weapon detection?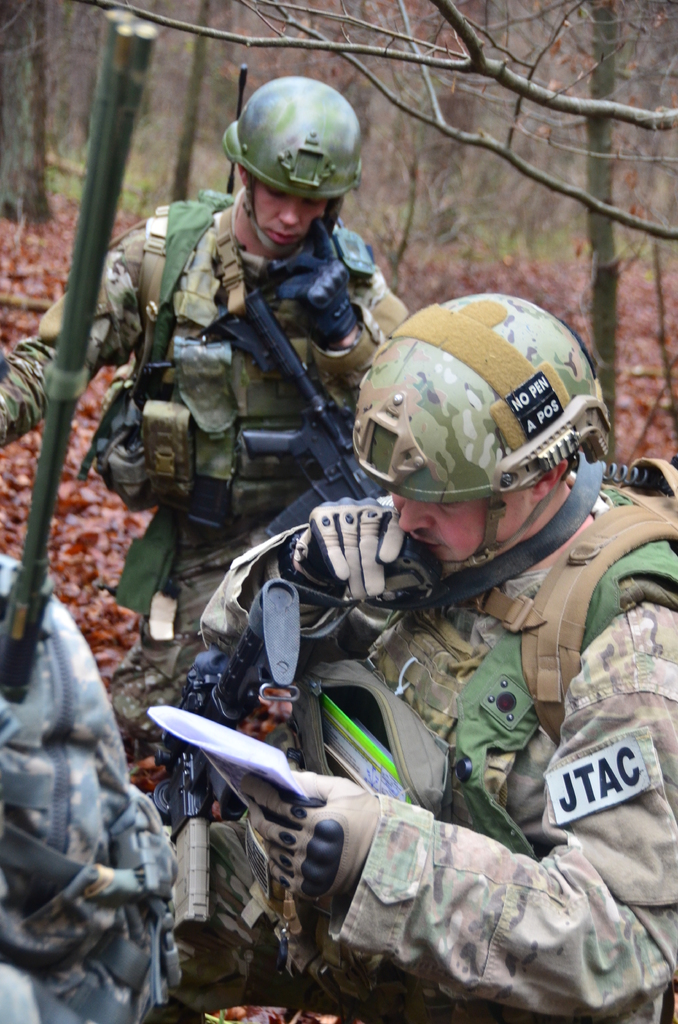
<box>97,239,416,572</box>
